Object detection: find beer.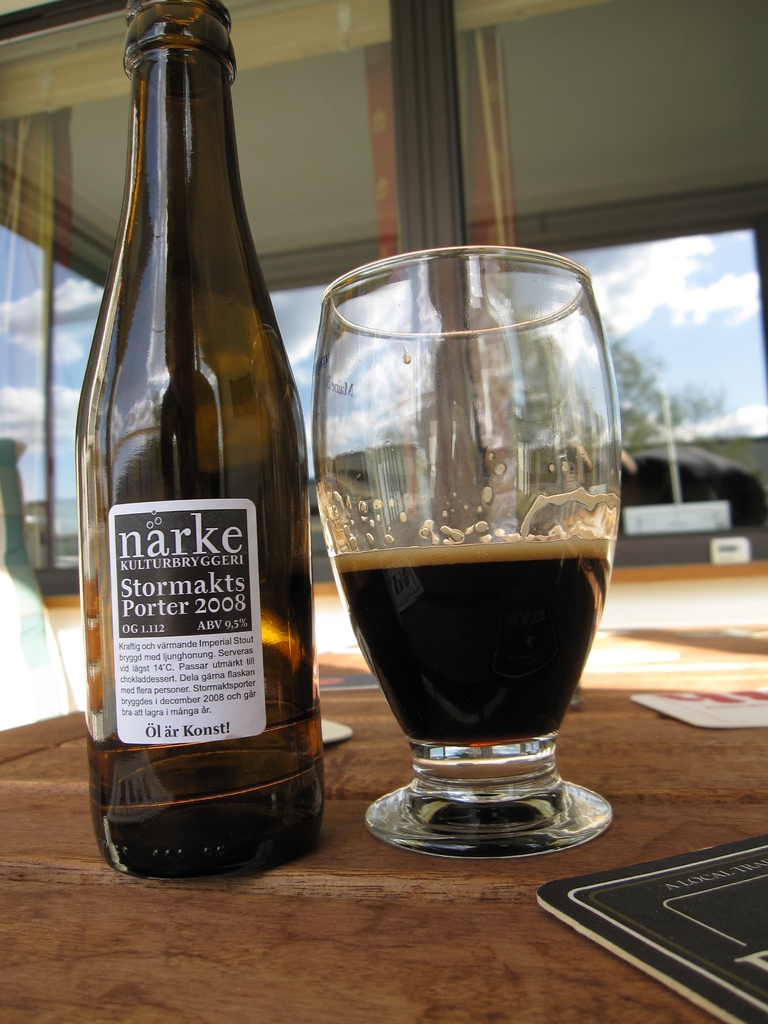
Rect(72, 0, 324, 876).
